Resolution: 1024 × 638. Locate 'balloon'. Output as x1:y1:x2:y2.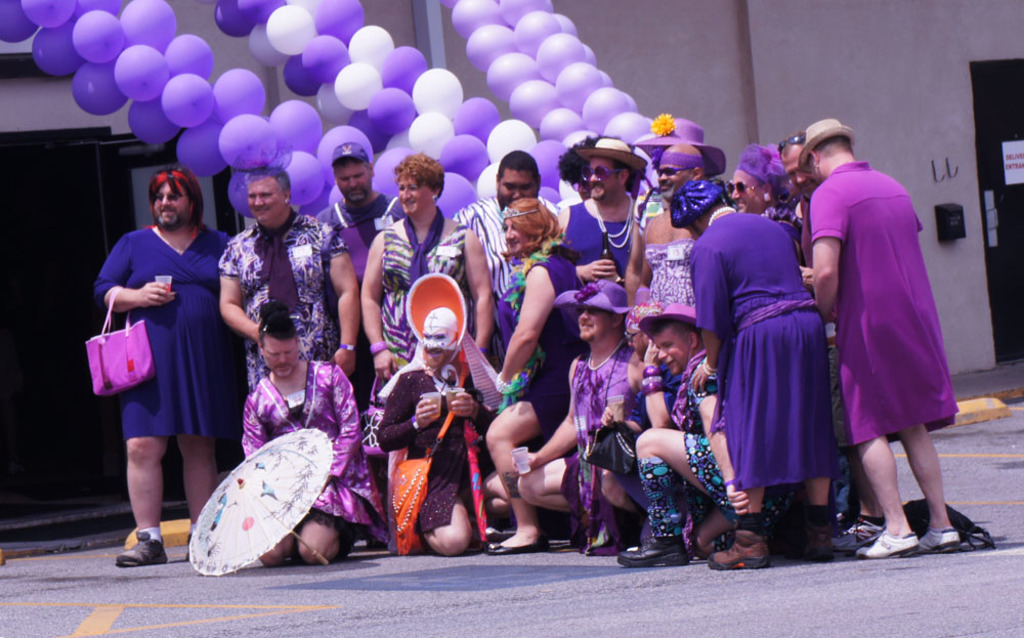
228:164:261:215.
